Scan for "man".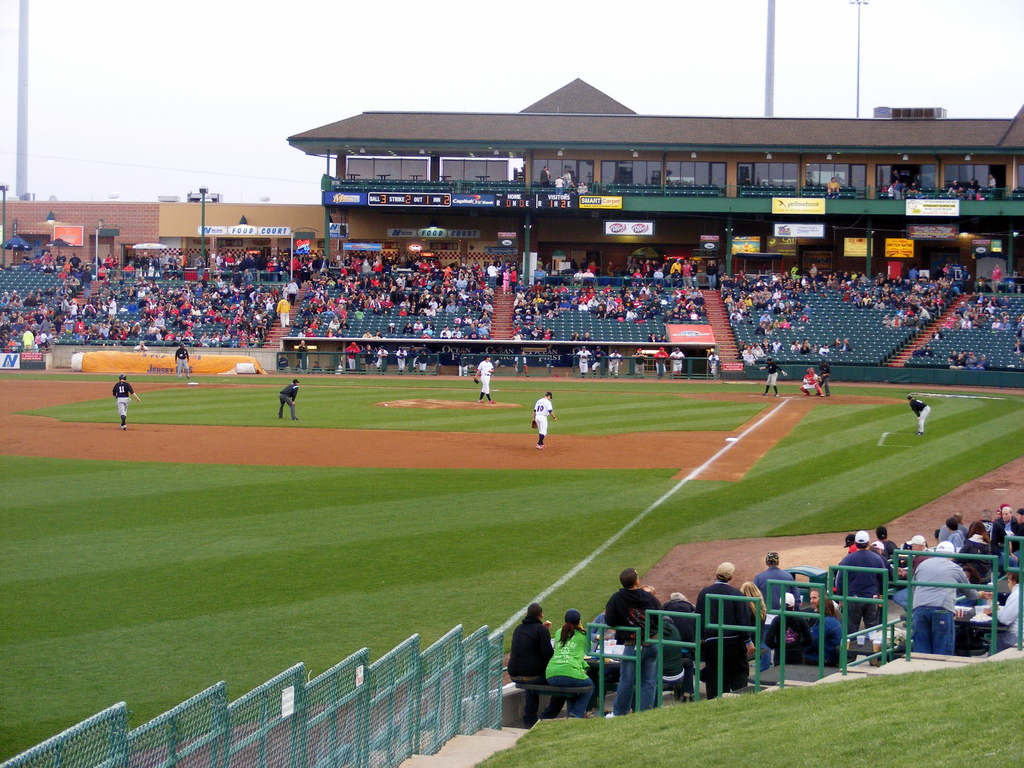
Scan result: (893, 536, 938, 618).
